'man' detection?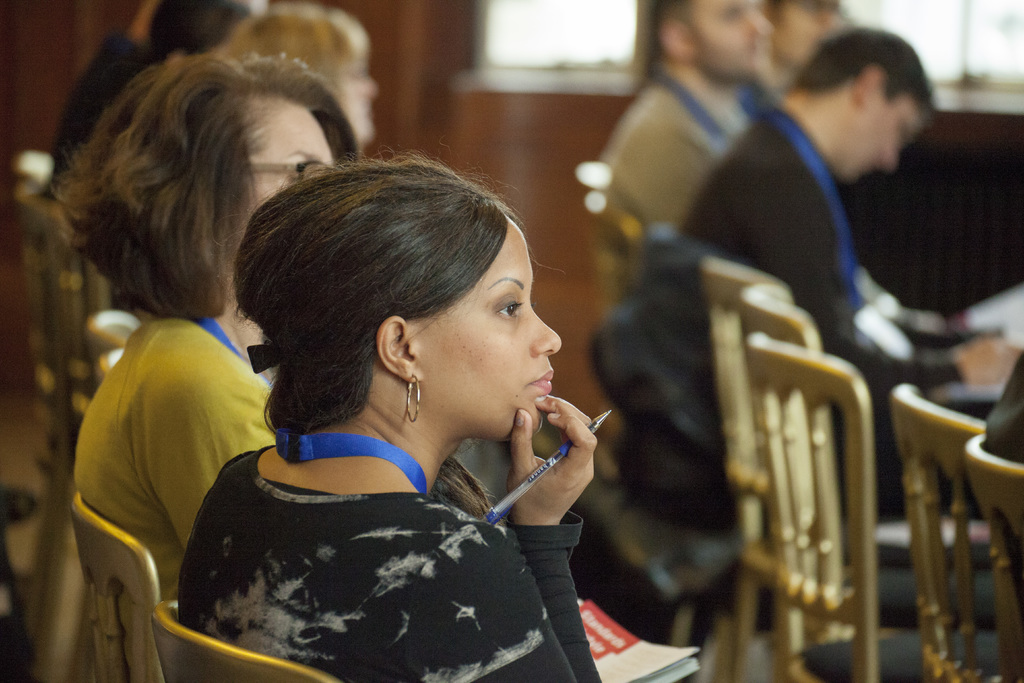
locate(748, 0, 846, 110)
